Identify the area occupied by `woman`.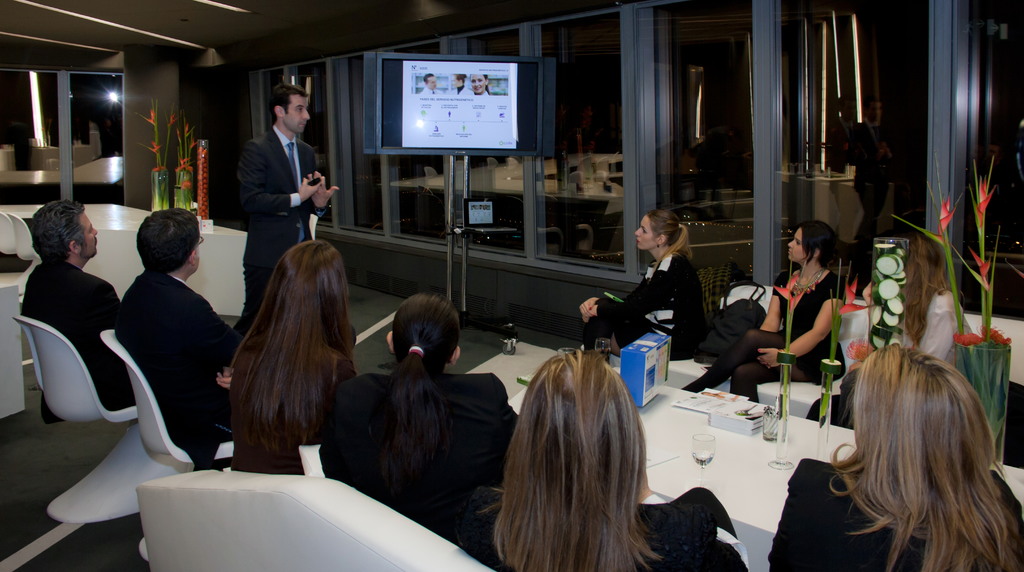
Area: (left=806, top=233, right=970, bottom=430).
